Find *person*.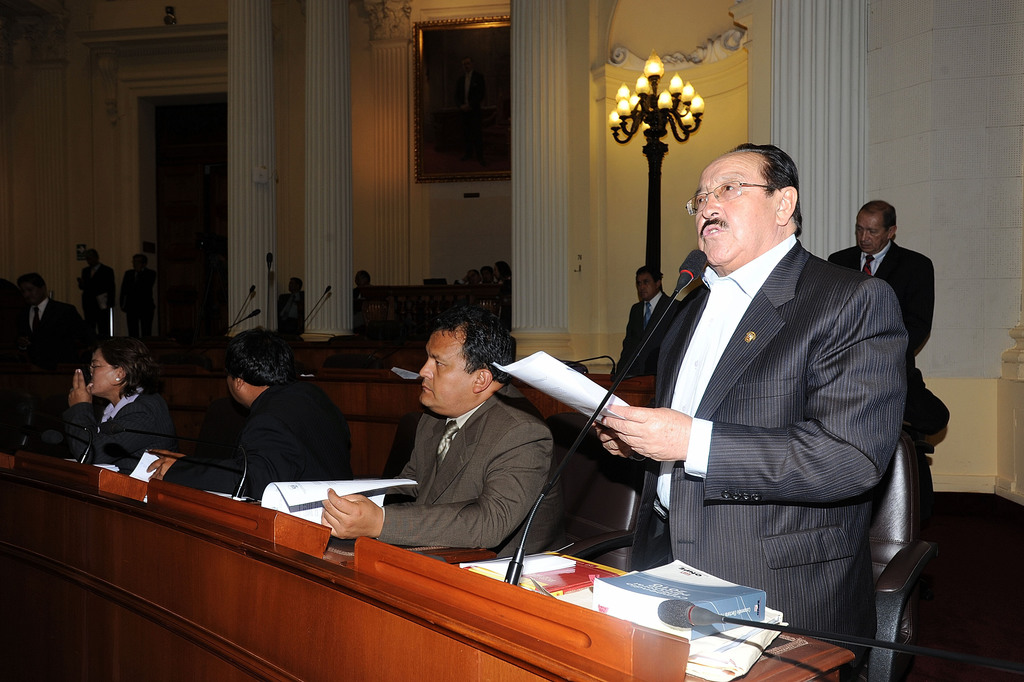
locate(4, 270, 90, 374).
